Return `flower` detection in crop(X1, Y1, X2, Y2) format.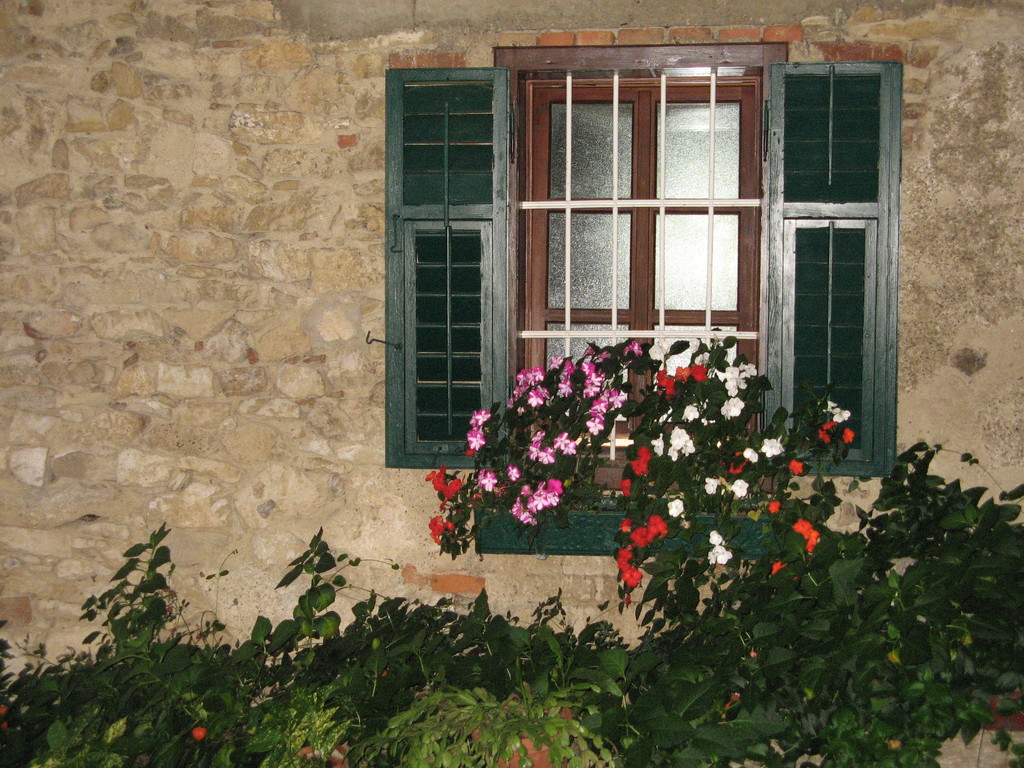
crop(739, 360, 758, 375).
